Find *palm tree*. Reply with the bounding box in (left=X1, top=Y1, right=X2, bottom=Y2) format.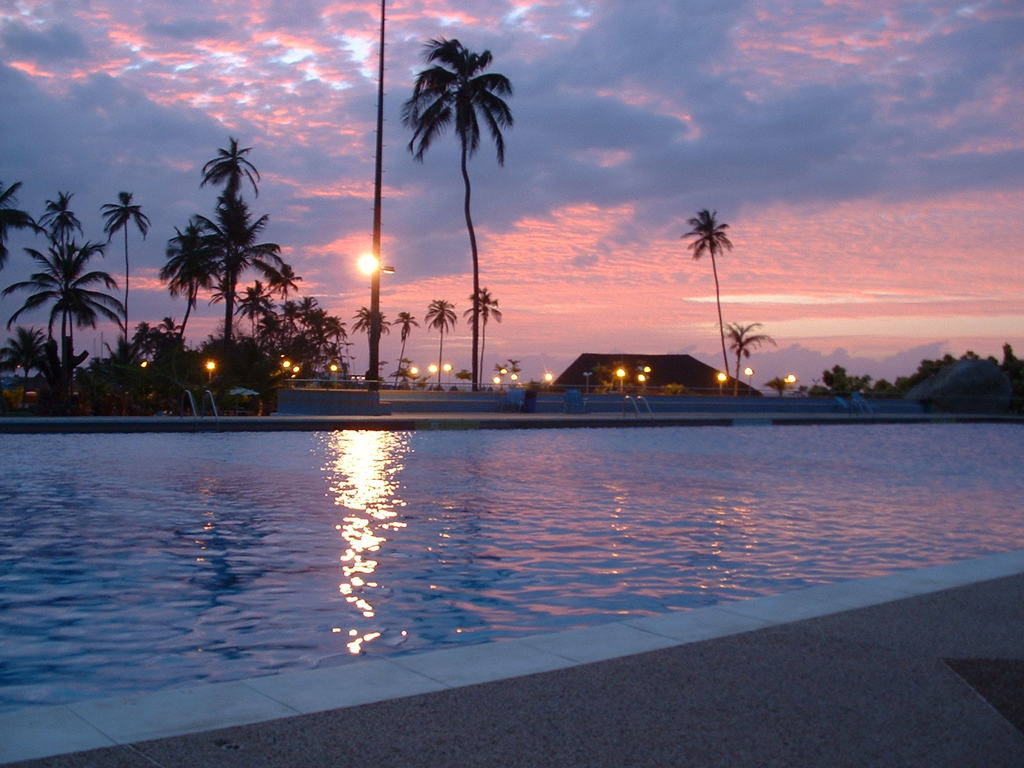
(left=352, top=303, right=397, bottom=375).
